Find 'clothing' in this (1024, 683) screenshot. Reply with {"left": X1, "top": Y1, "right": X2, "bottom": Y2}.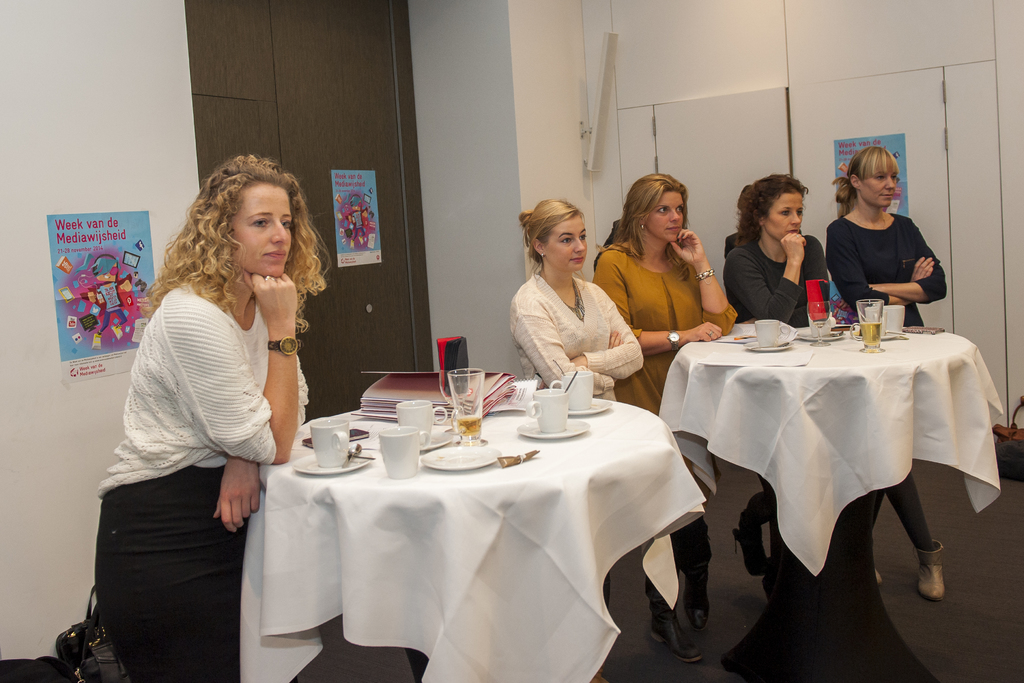
{"left": 586, "top": 231, "right": 743, "bottom": 422}.
